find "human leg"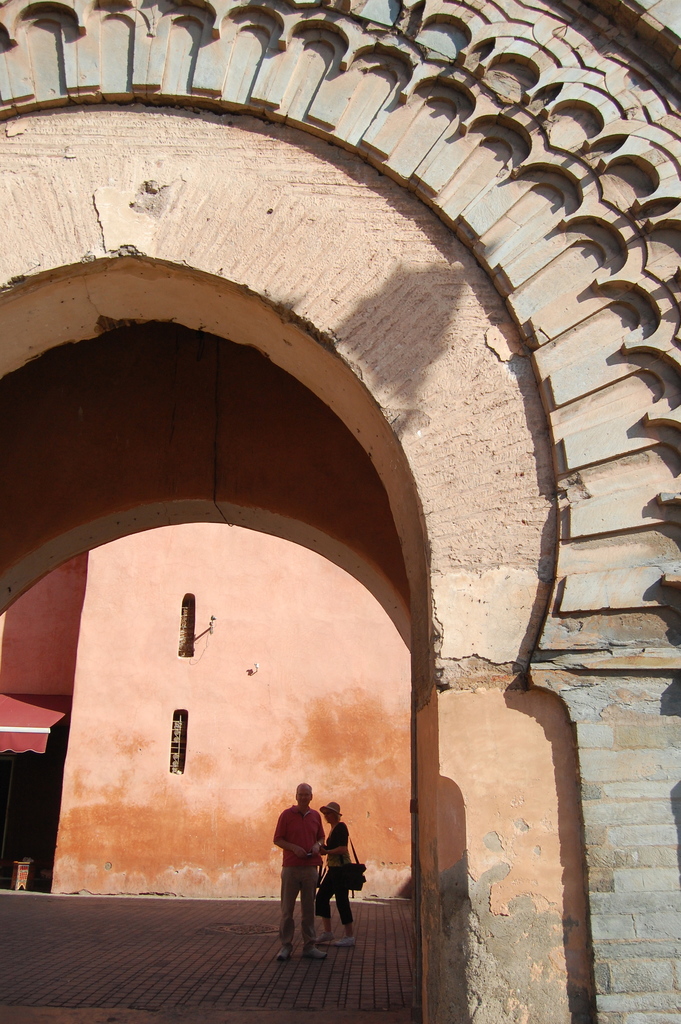
301 872 322 949
